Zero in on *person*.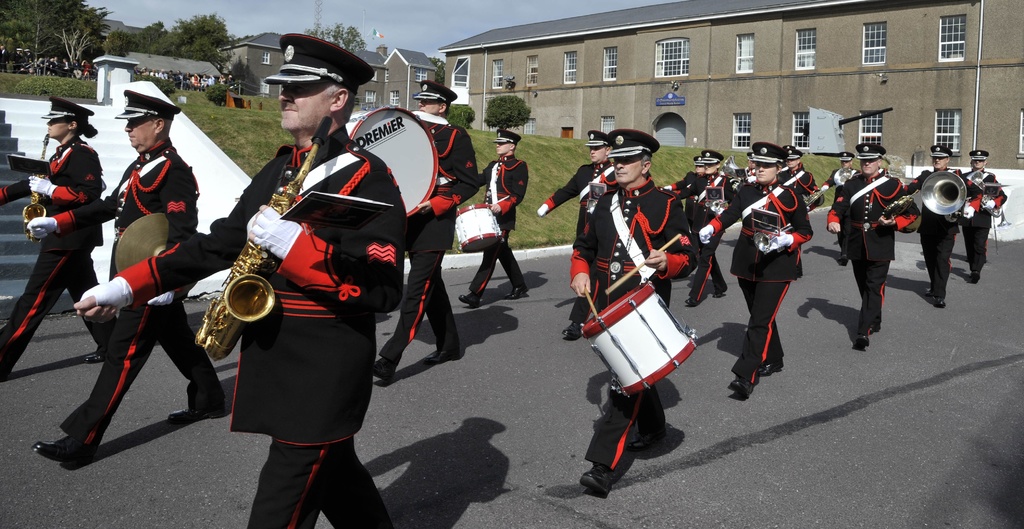
Zeroed in: <bbox>467, 117, 533, 311</bbox>.
